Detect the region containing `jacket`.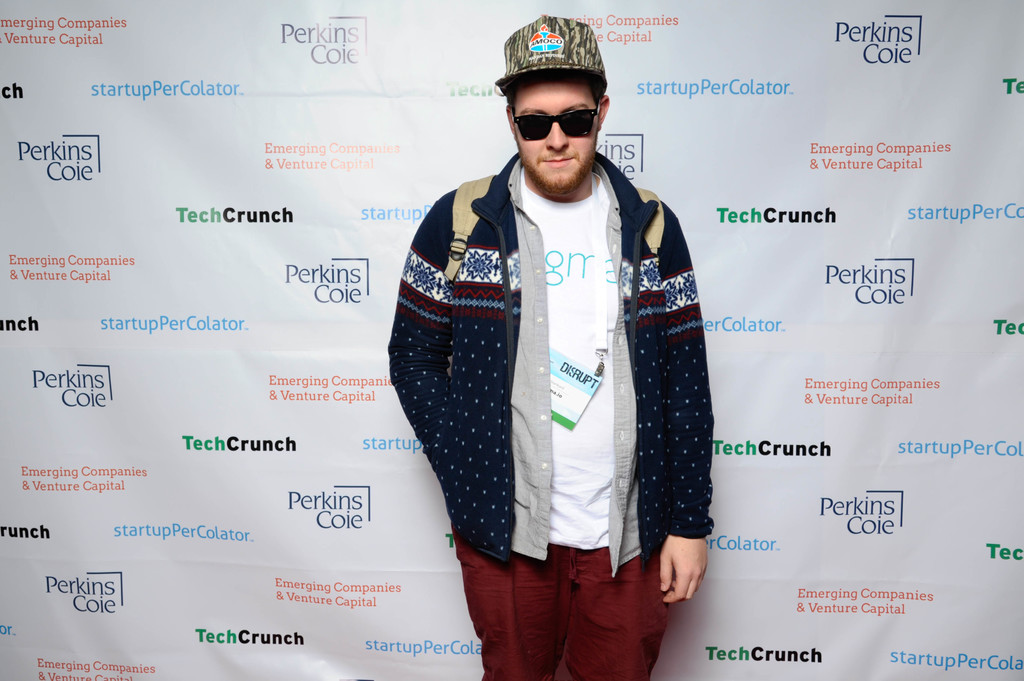
locate(394, 82, 744, 567).
